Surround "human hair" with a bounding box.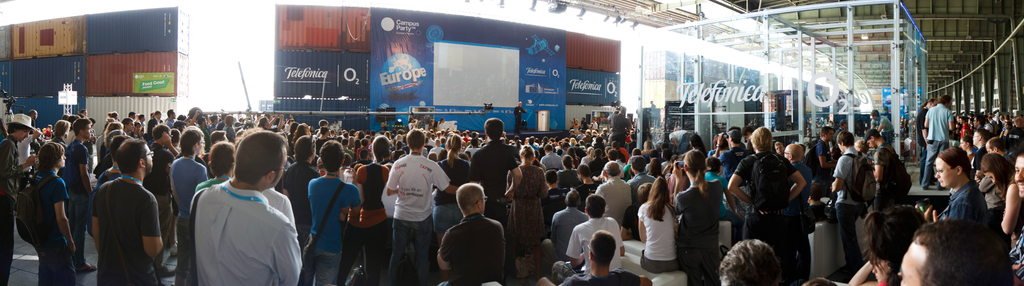
<region>565, 190, 581, 210</region>.
